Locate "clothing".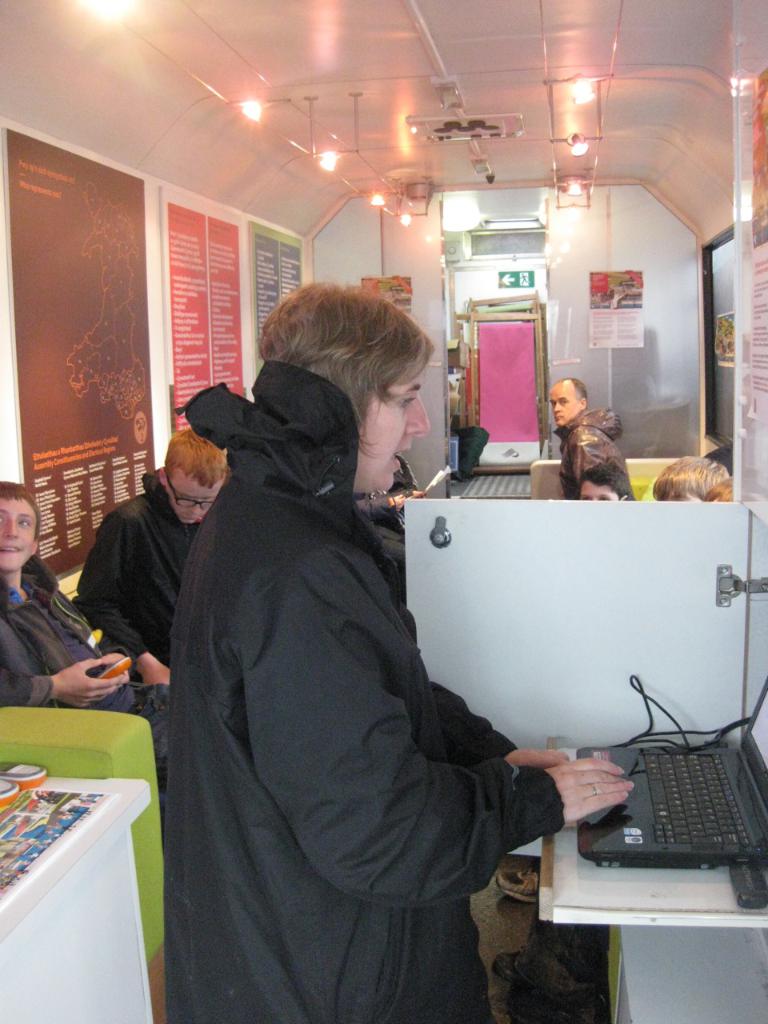
Bounding box: select_region(558, 398, 630, 490).
